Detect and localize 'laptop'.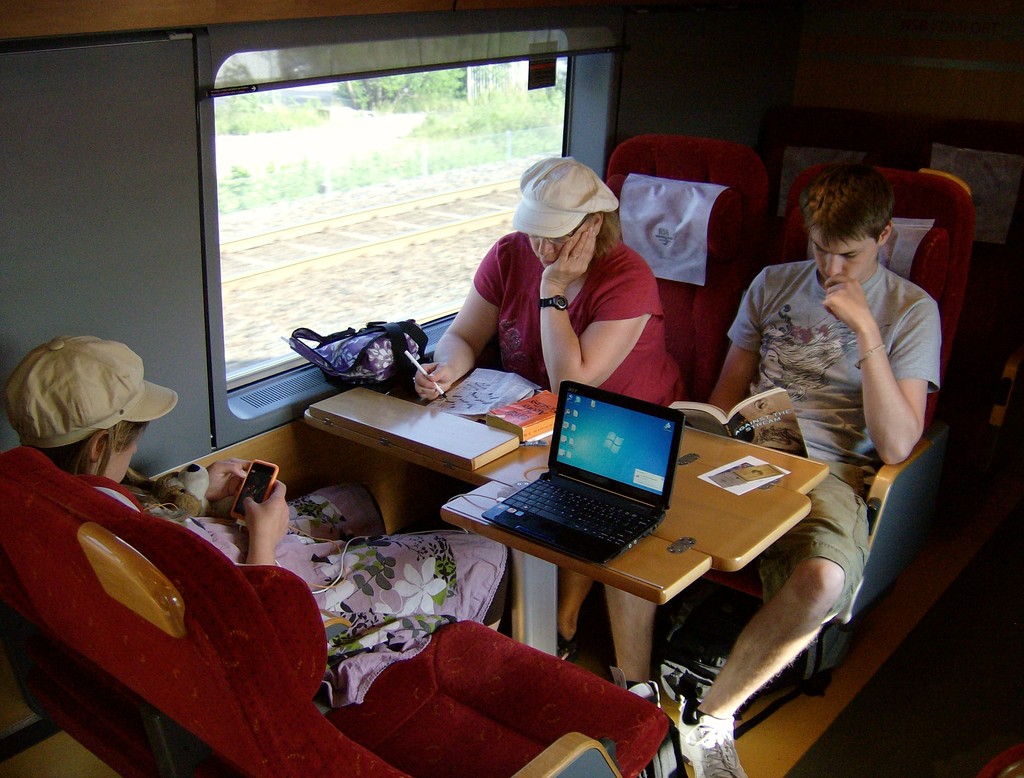
Localized at detection(472, 383, 729, 585).
